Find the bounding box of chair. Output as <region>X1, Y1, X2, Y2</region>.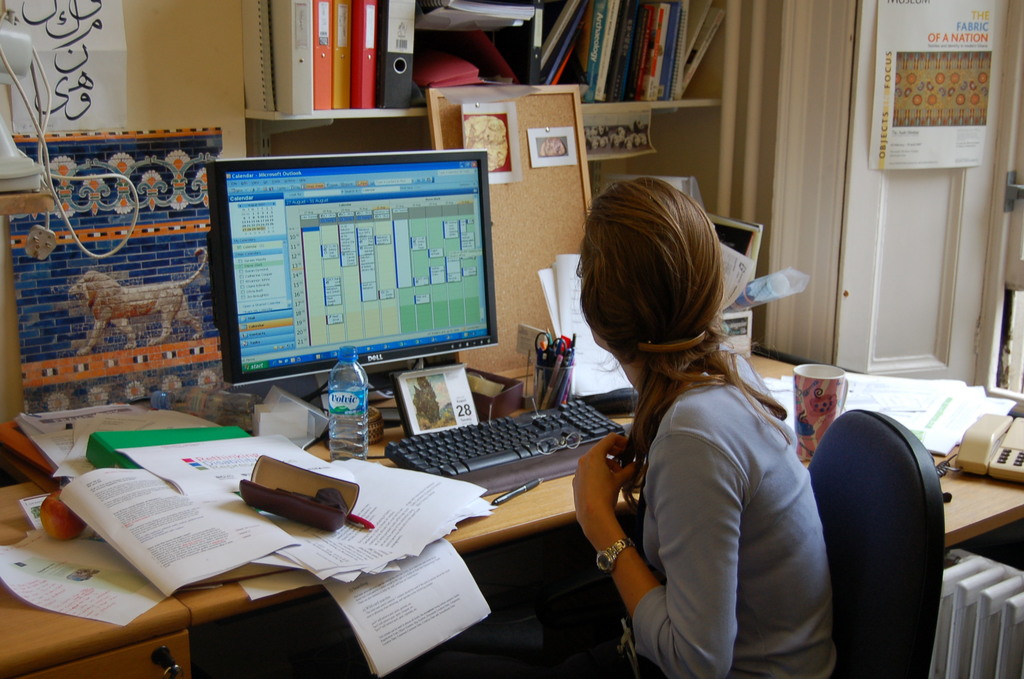
<region>805, 405, 941, 678</region>.
